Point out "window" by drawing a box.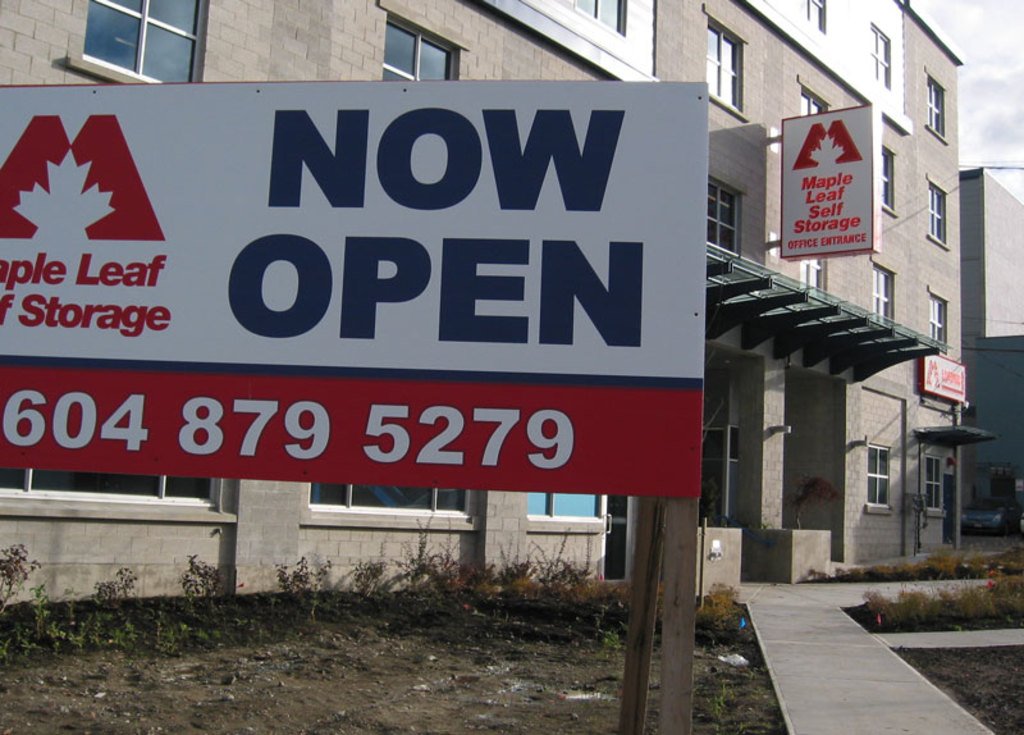
<box>297,487,477,530</box>.
